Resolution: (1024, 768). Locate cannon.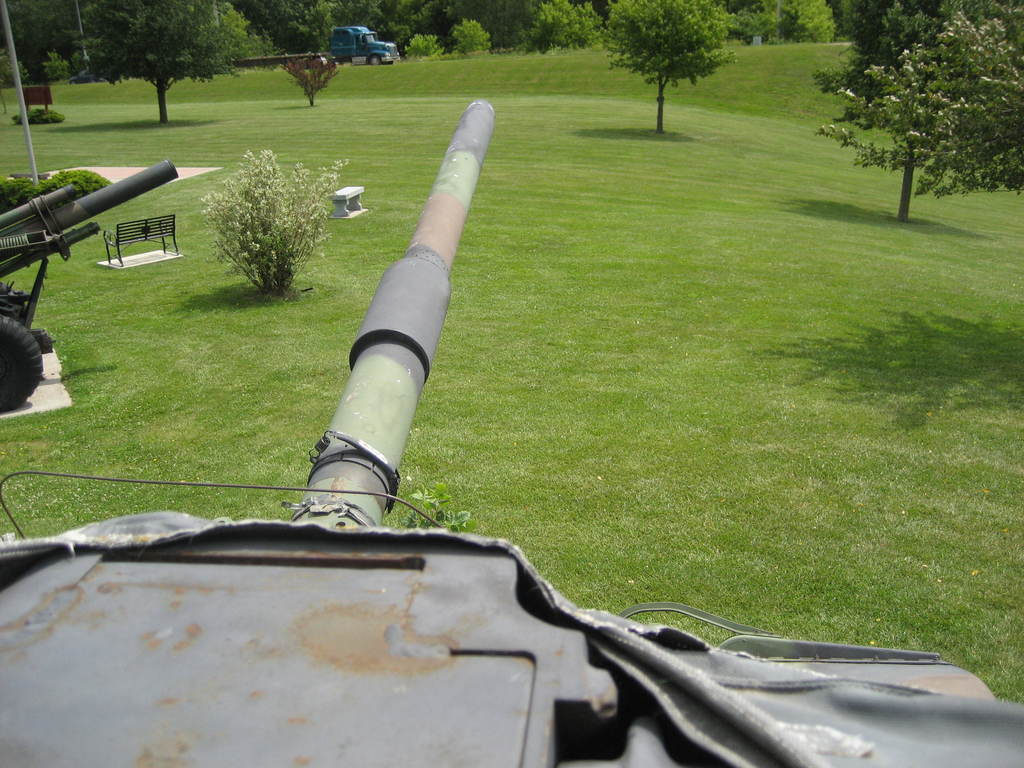
0:155:182:415.
